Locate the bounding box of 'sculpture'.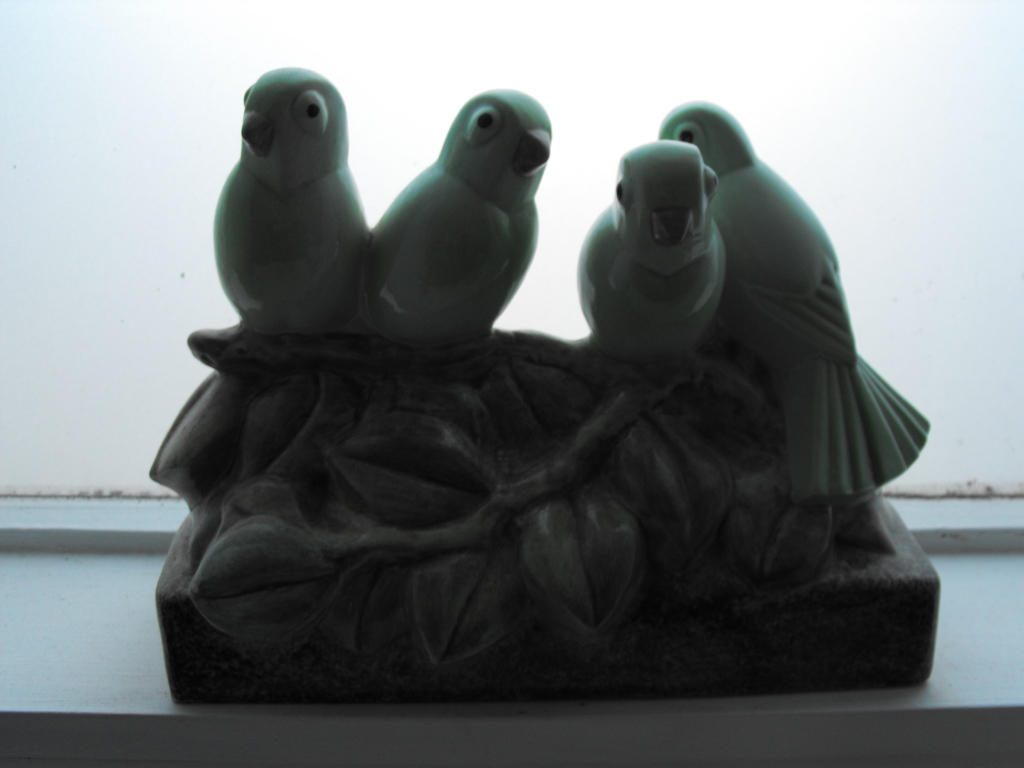
Bounding box: 369 81 545 353.
